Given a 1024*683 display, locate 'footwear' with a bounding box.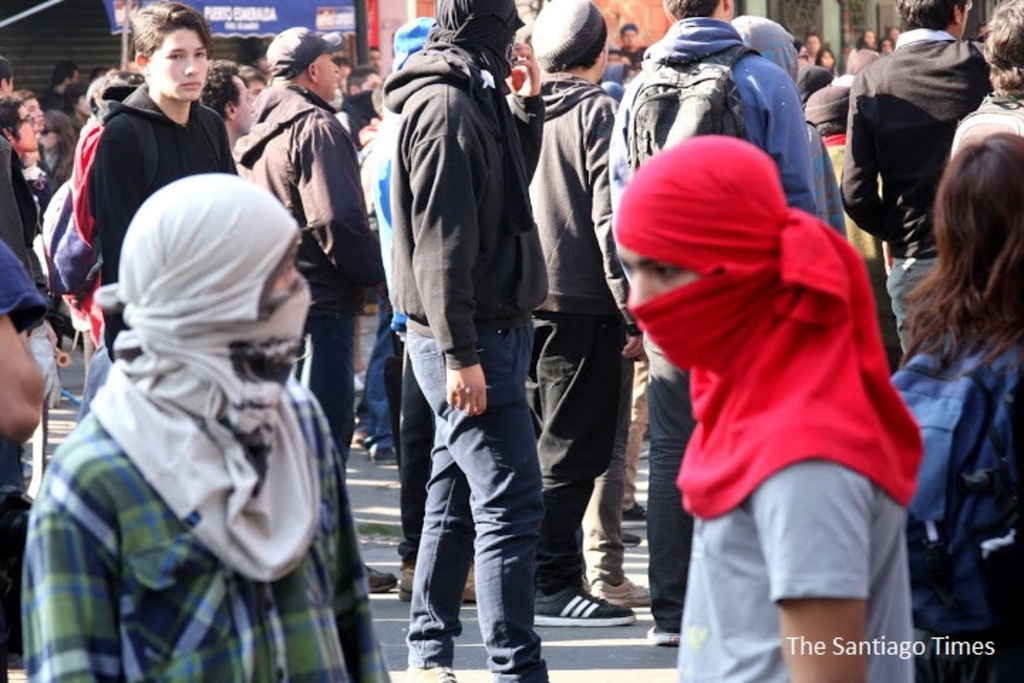
Located: crop(644, 626, 684, 646).
